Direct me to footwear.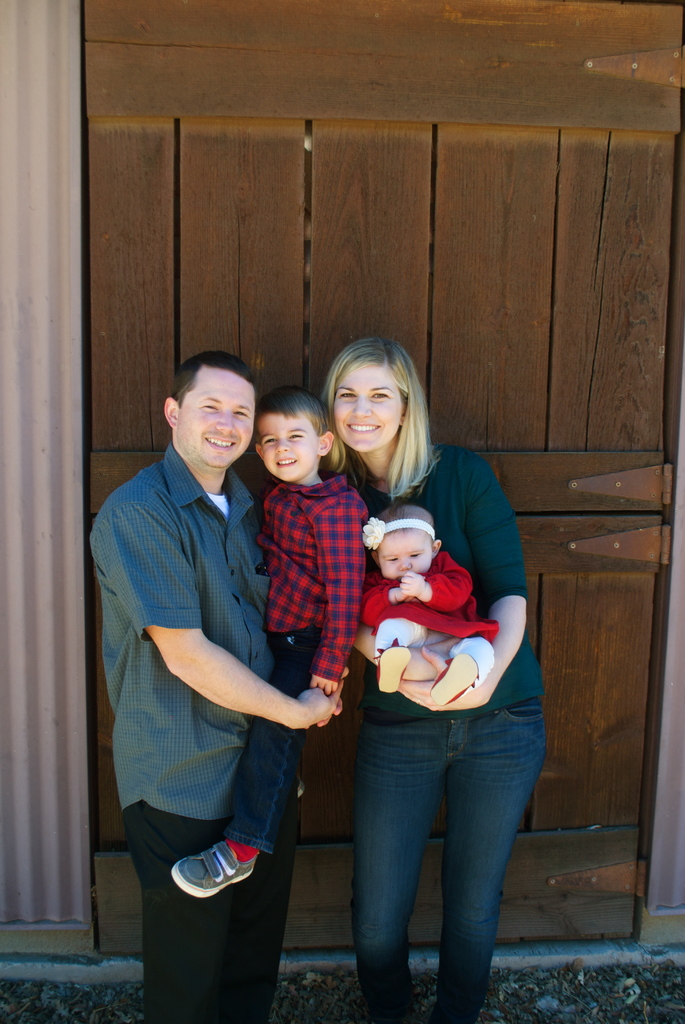
Direction: rect(374, 646, 405, 698).
